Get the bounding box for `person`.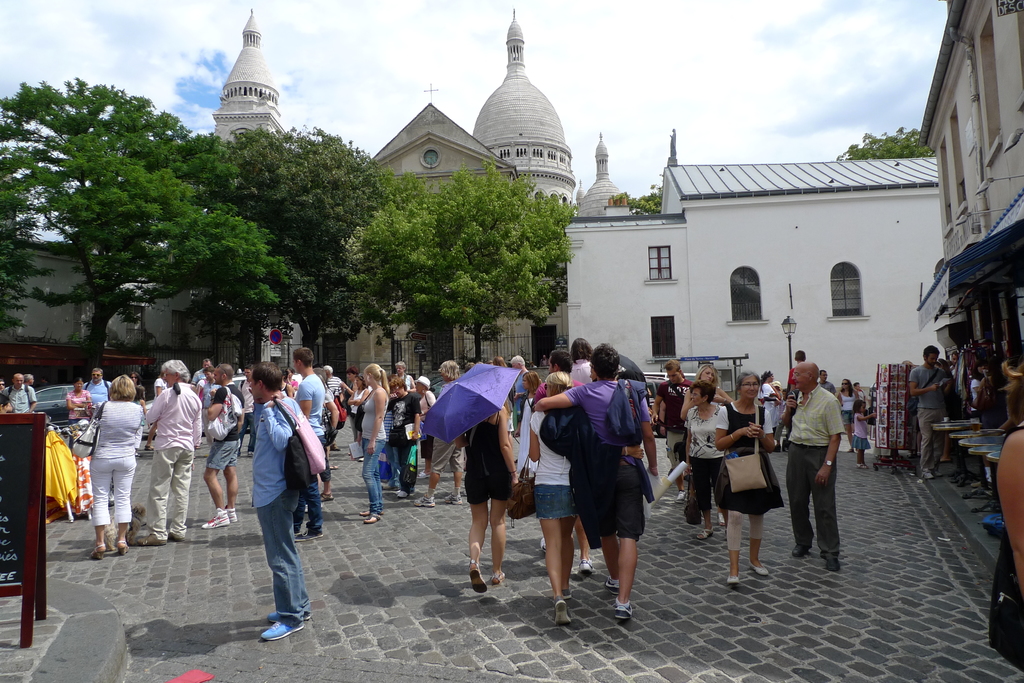
(0,343,835,626).
